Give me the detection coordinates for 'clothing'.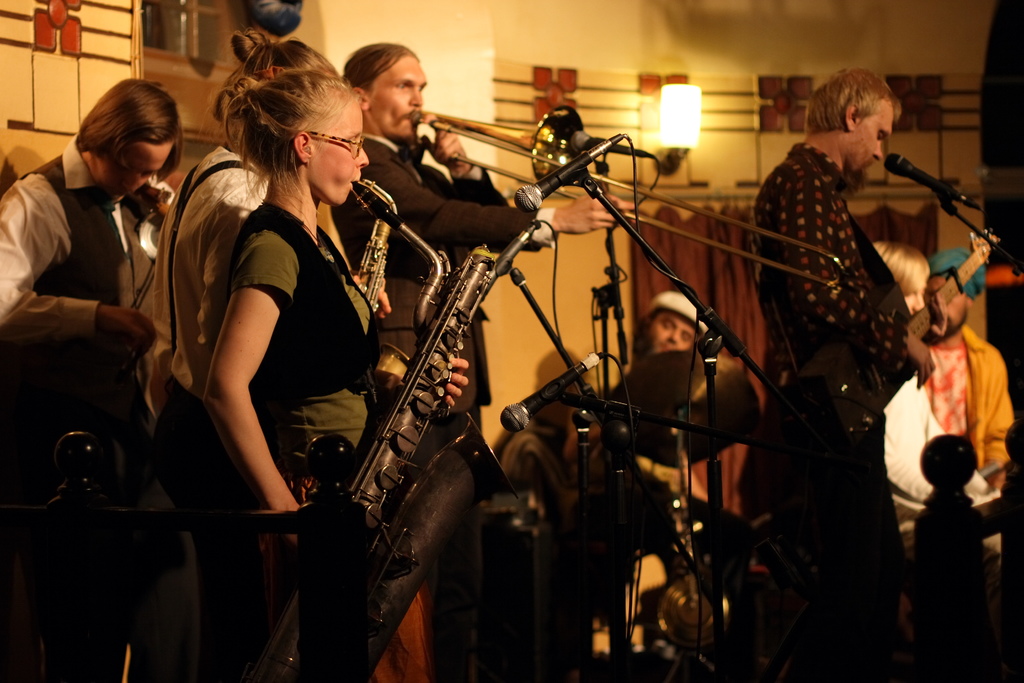
x1=326 y1=126 x2=550 y2=611.
